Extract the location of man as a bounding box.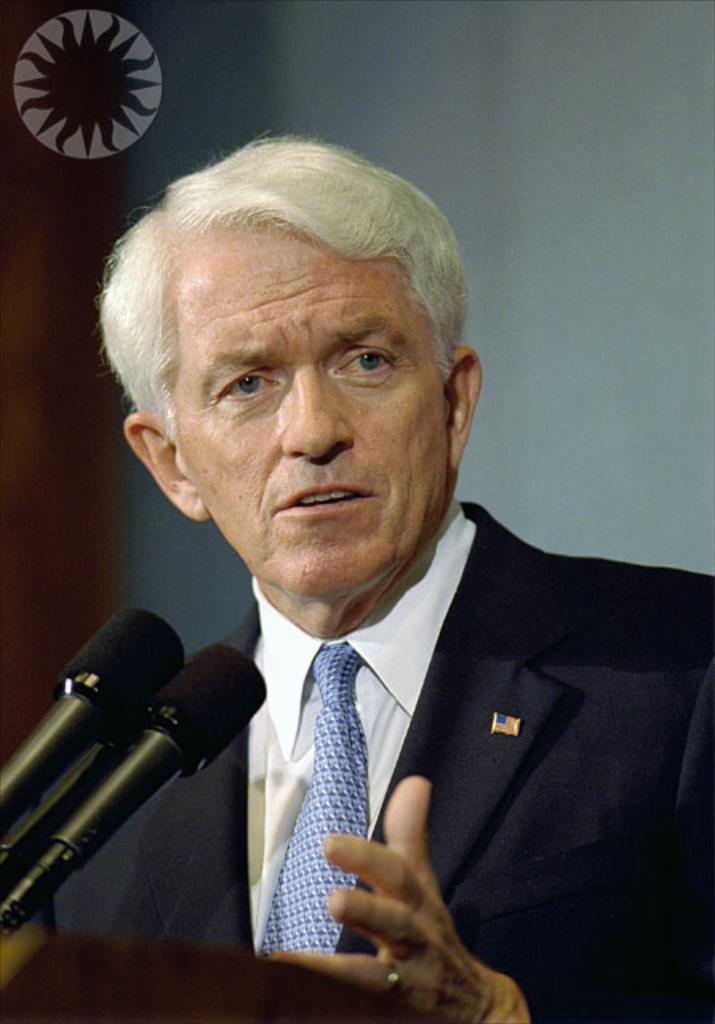
x1=53, y1=125, x2=713, y2=1022.
